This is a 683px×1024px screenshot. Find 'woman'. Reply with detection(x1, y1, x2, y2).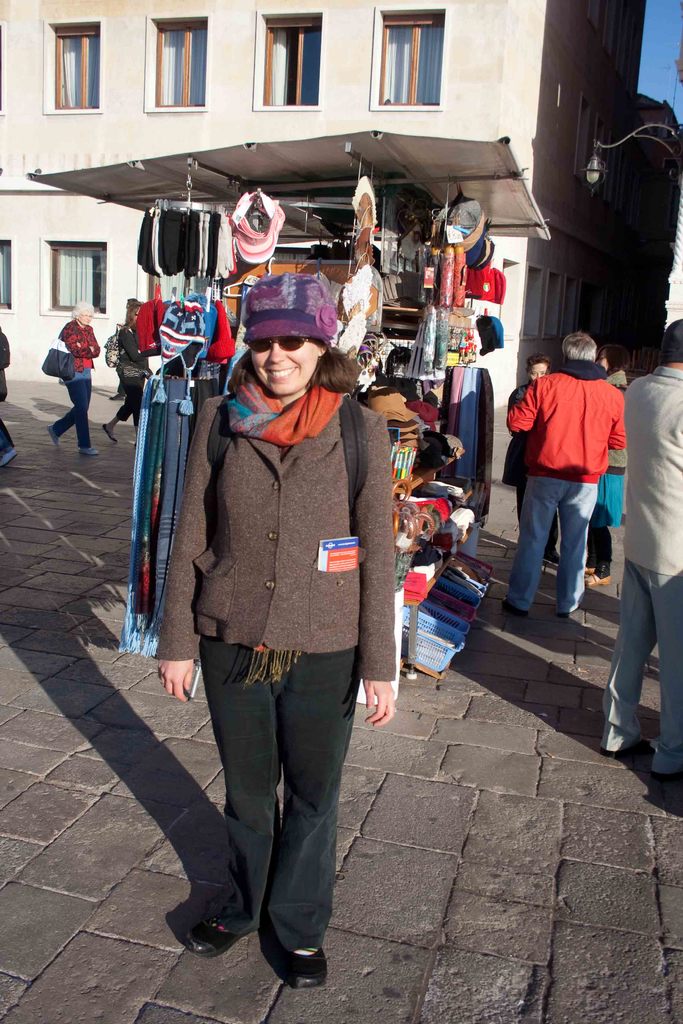
detection(45, 300, 99, 456).
